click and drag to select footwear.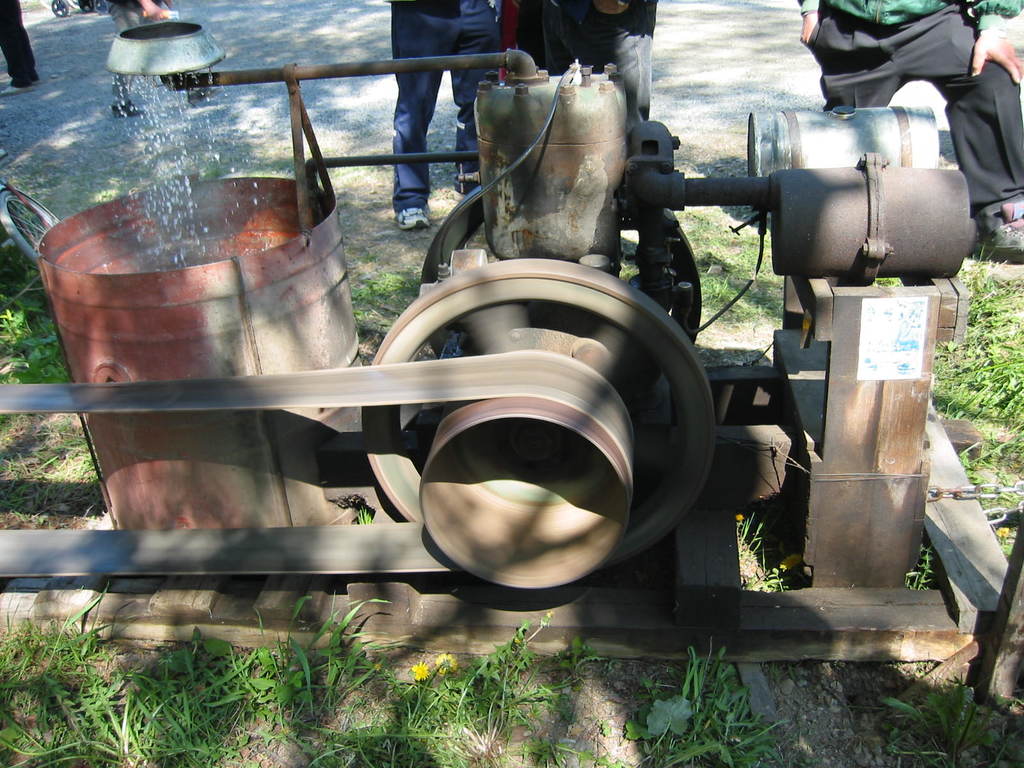
Selection: Rect(0, 84, 36, 95).
